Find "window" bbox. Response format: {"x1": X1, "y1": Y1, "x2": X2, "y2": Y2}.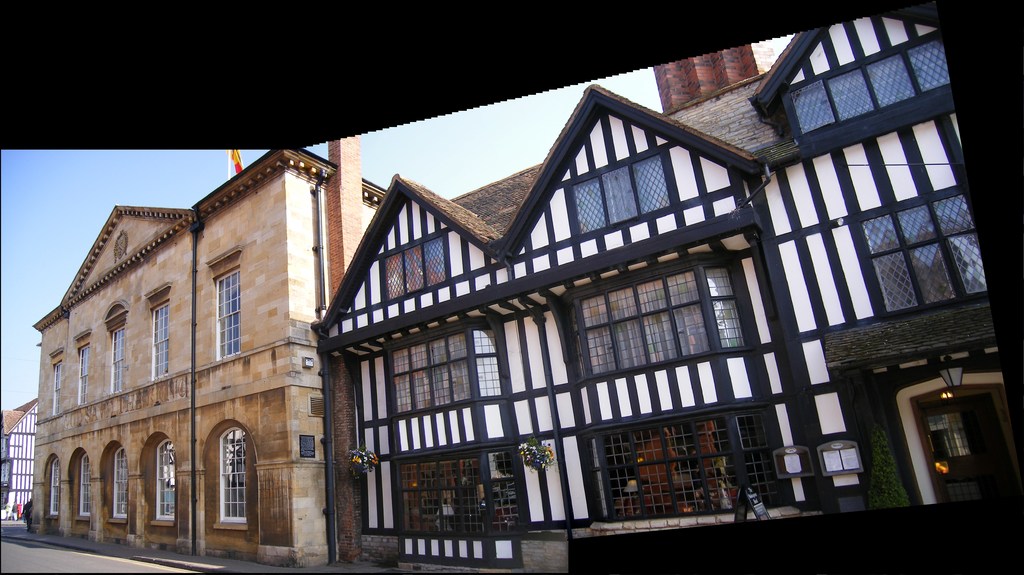
{"x1": 77, "y1": 455, "x2": 95, "y2": 517}.
